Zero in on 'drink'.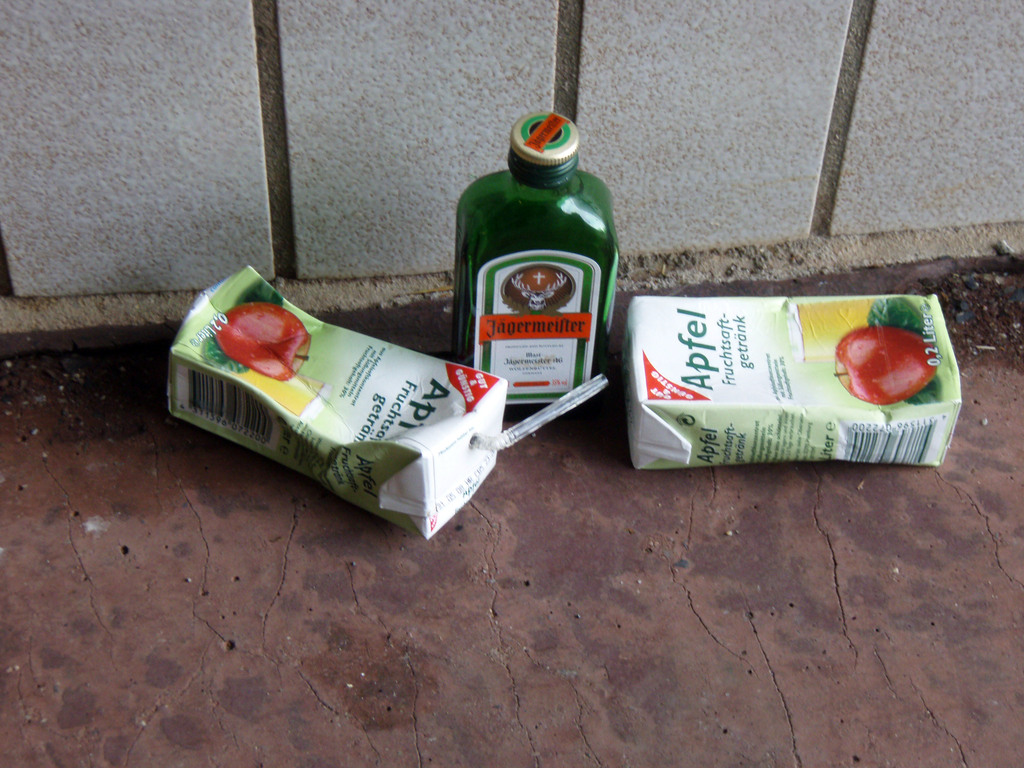
Zeroed in: 628:296:964:470.
